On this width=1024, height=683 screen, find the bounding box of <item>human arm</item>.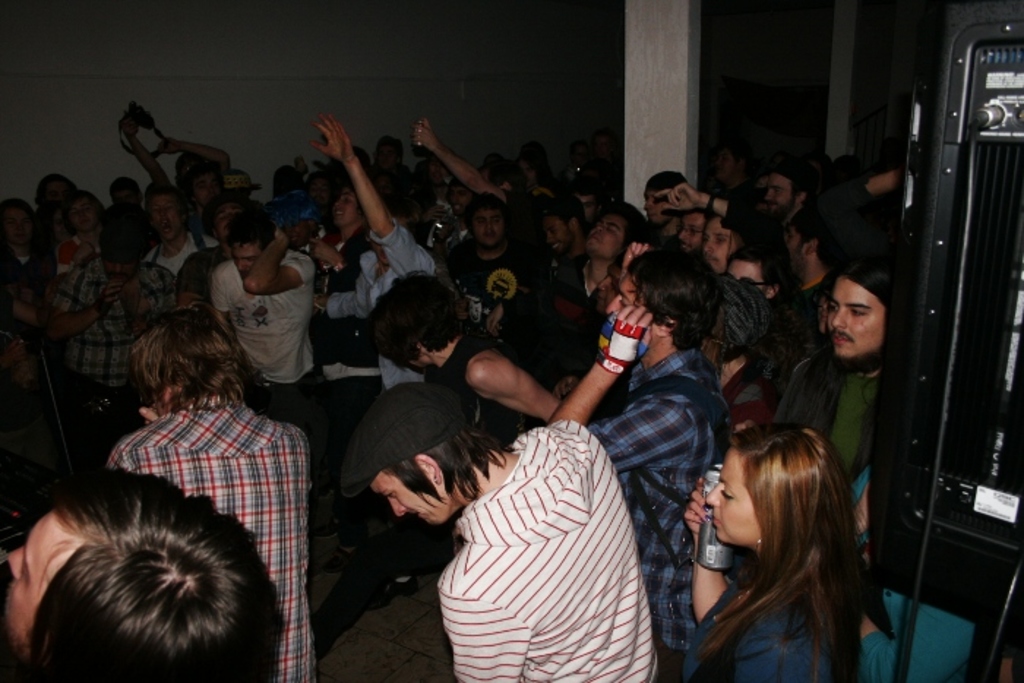
Bounding box: 655 178 758 231.
